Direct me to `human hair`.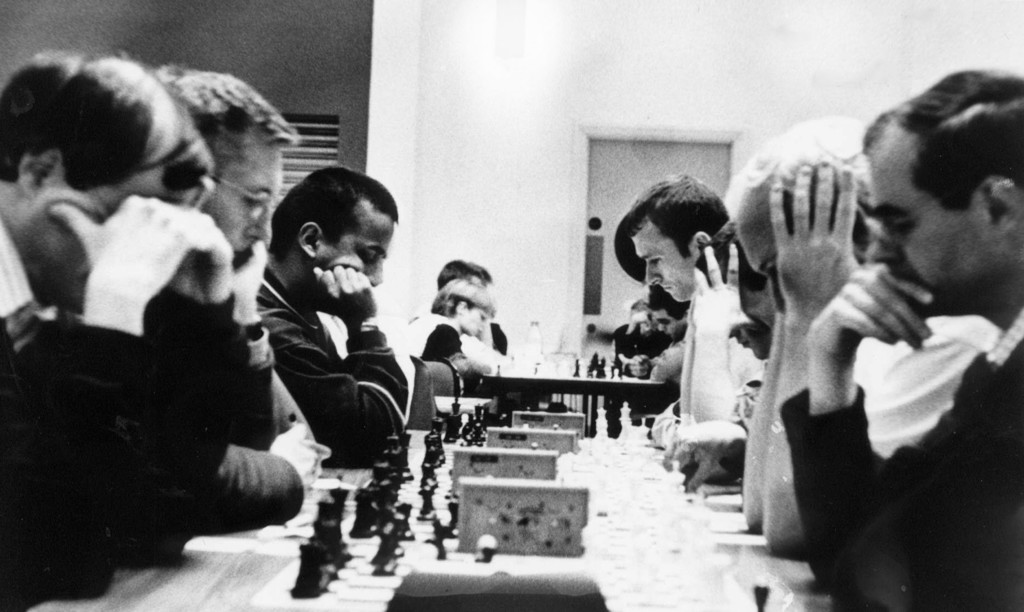
Direction: (436, 261, 493, 293).
